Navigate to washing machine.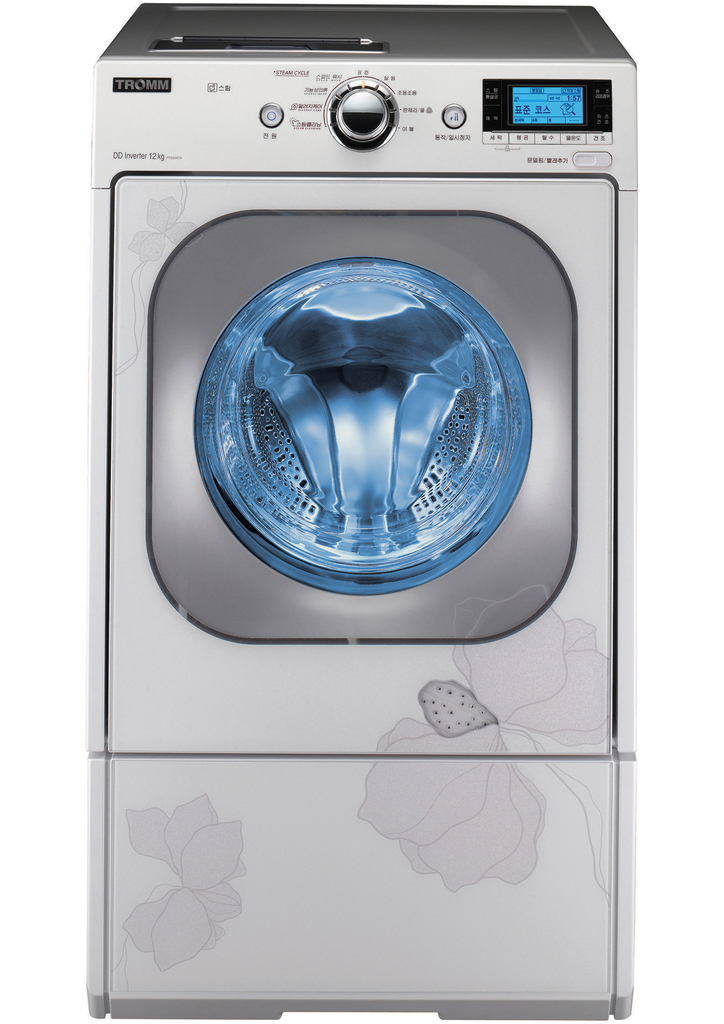
Navigation target: 87 3 641 1020.
